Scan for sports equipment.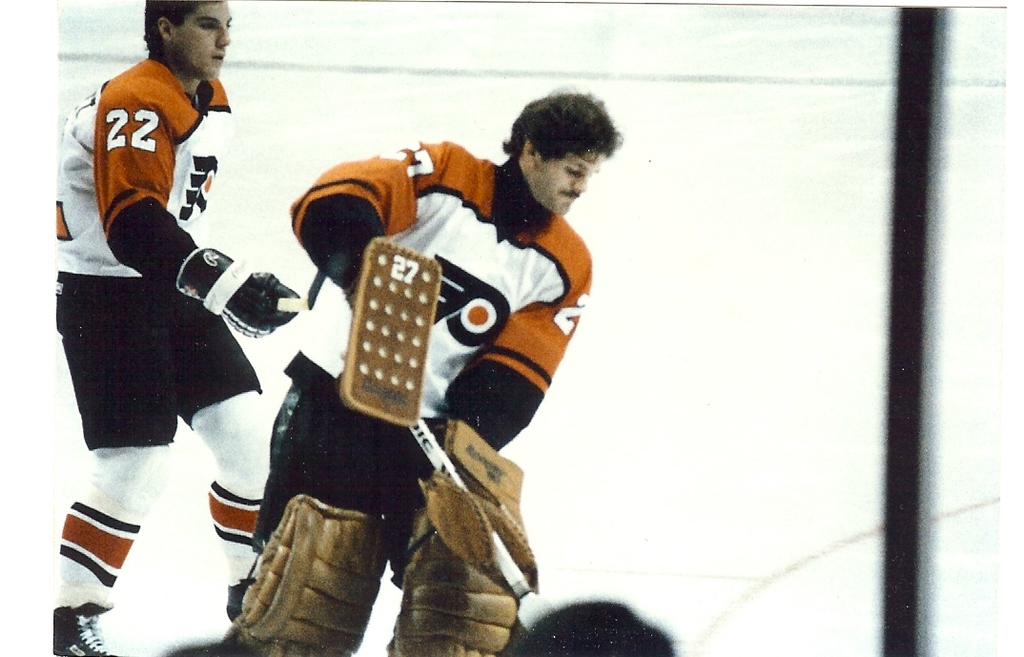
Scan result: {"x1": 232, "y1": 496, "x2": 387, "y2": 656}.
